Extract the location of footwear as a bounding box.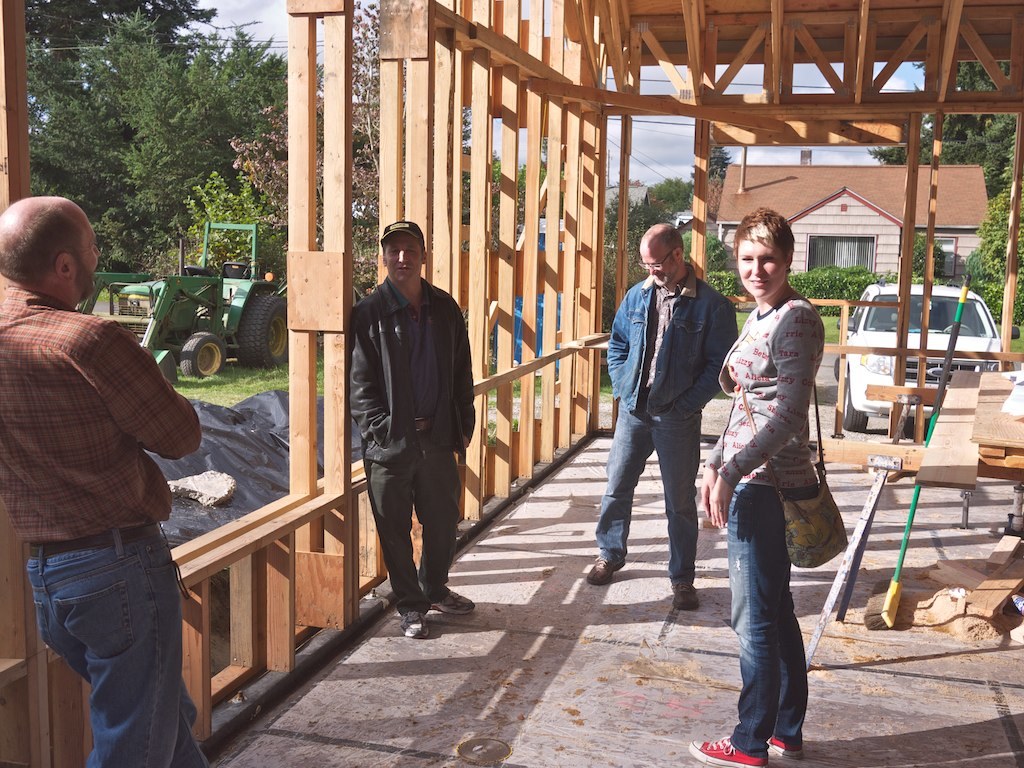
crop(689, 731, 762, 765).
